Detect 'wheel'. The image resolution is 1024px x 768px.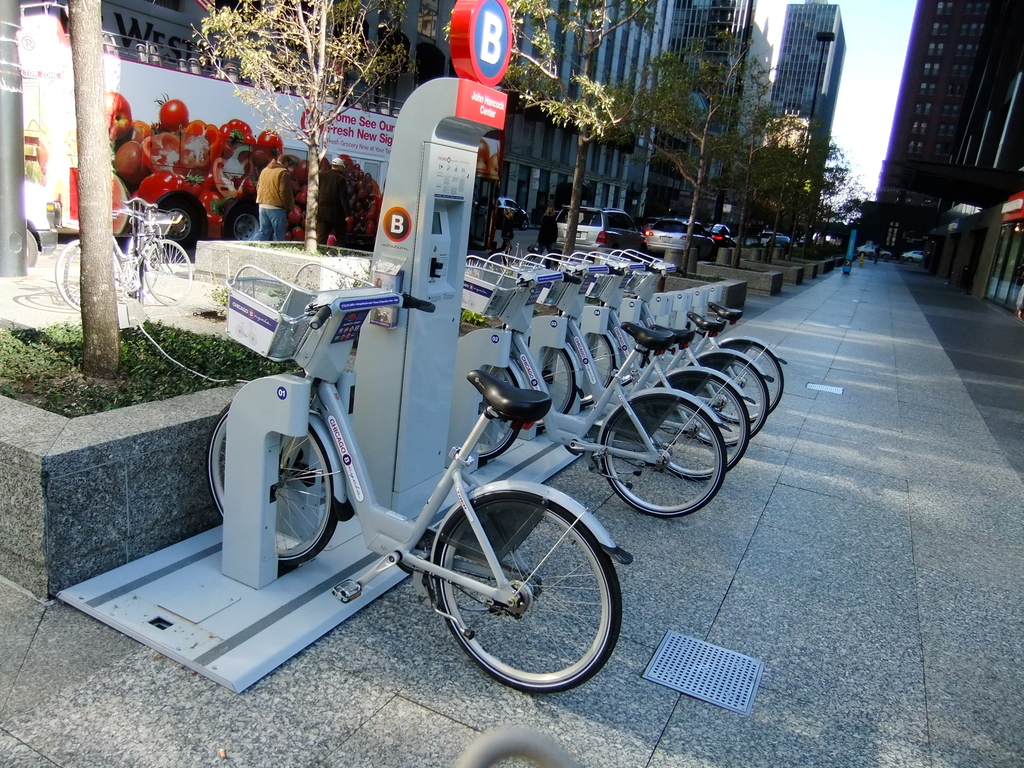
rect(673, 347, 783, 456).
